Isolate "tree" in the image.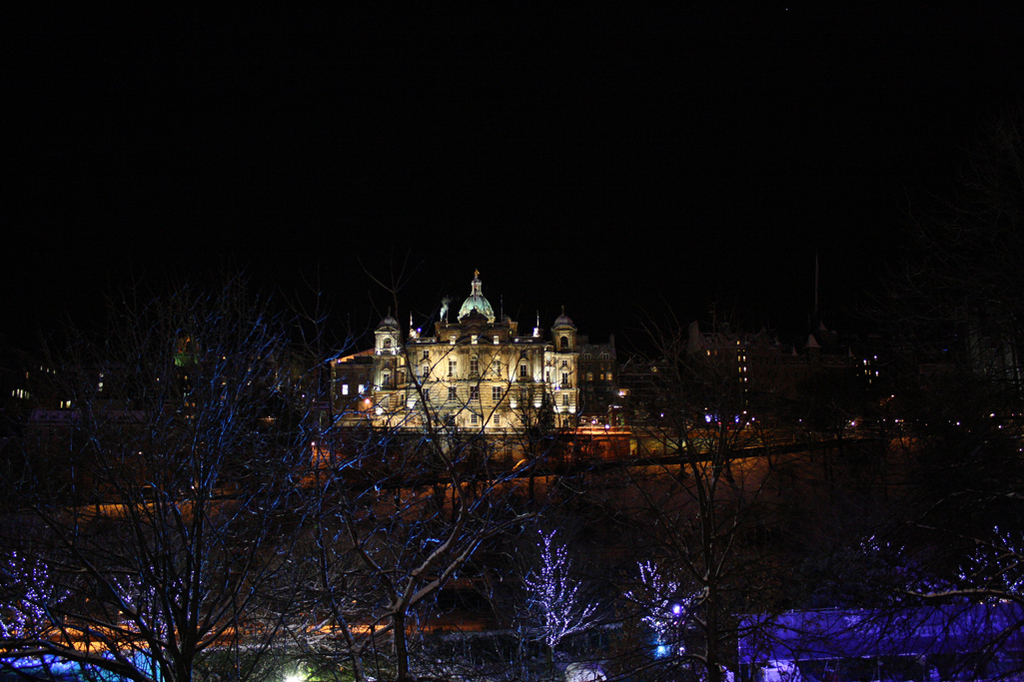
Isolated region: pyautogui.locateOnScreen(52, 208, 300, 671).
